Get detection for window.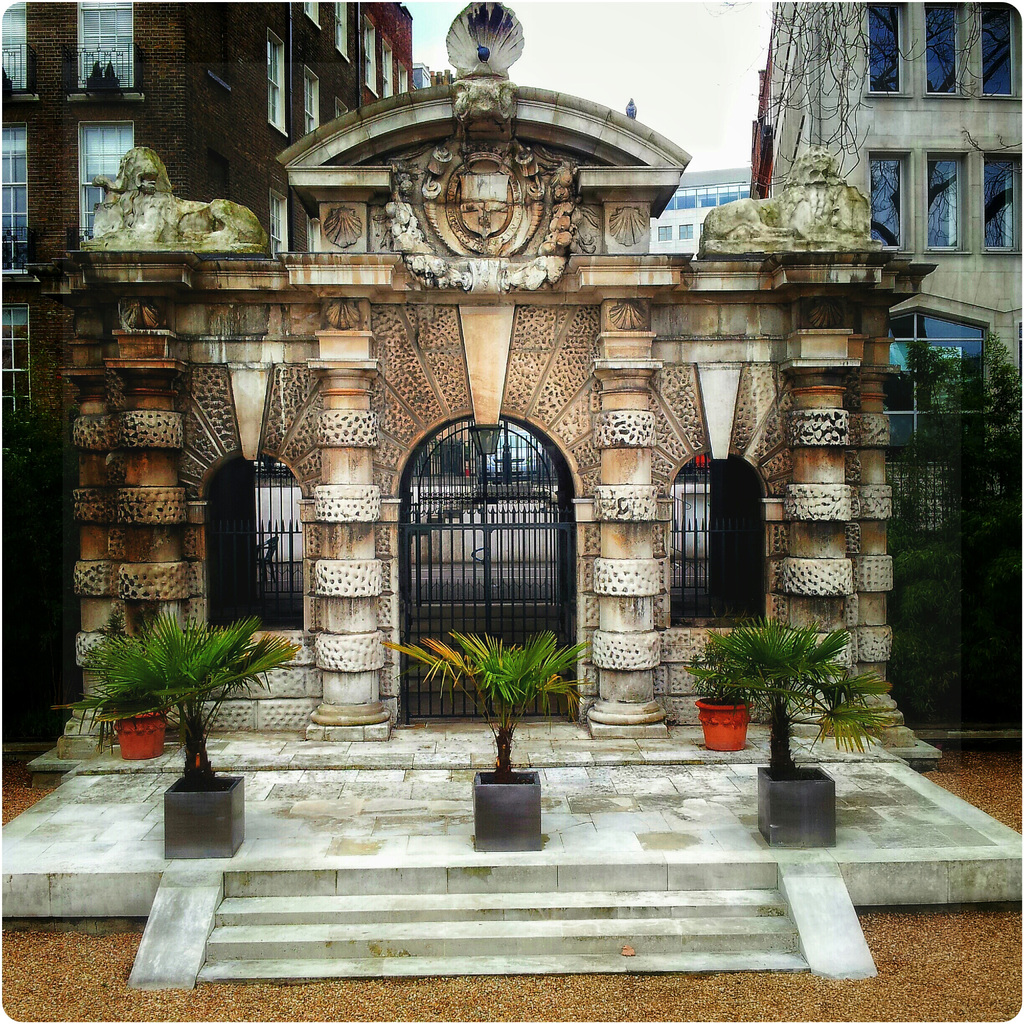
Detection: crop(266, 31, 287, 131).
